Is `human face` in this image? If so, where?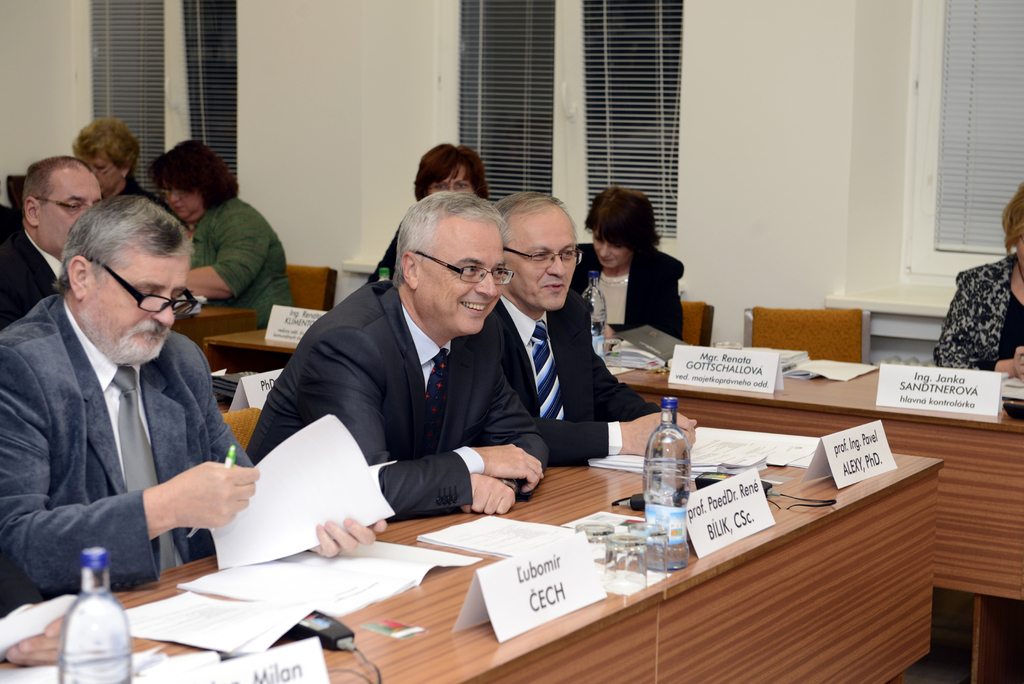
Yes, at Rect(40, 168, 101, 248).
